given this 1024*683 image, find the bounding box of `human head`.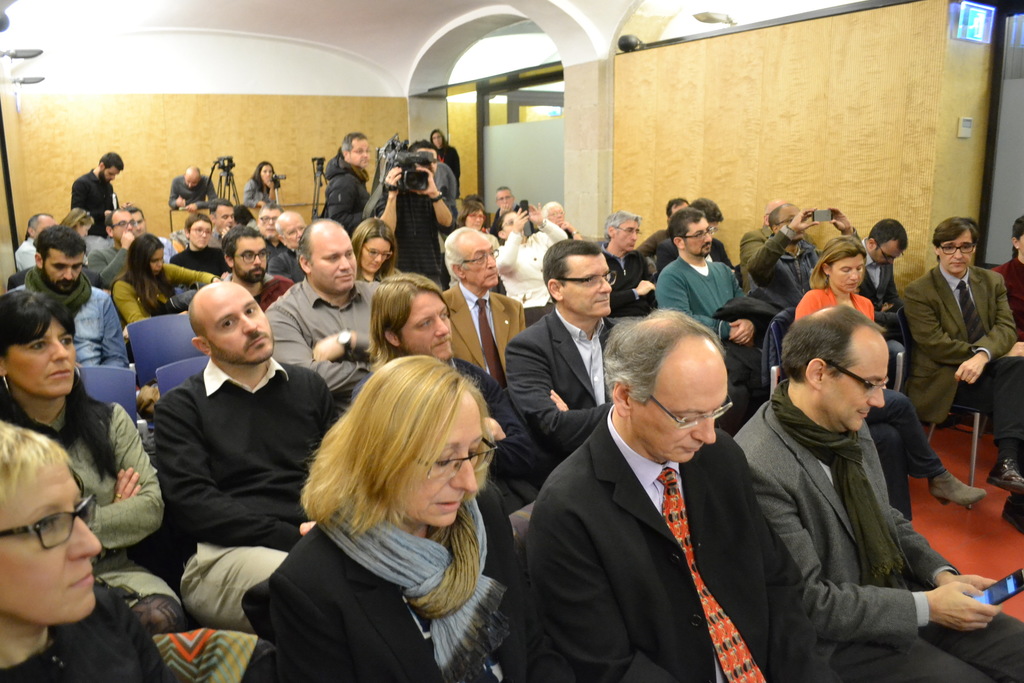
bbox=(371, 272, 456, 364).
